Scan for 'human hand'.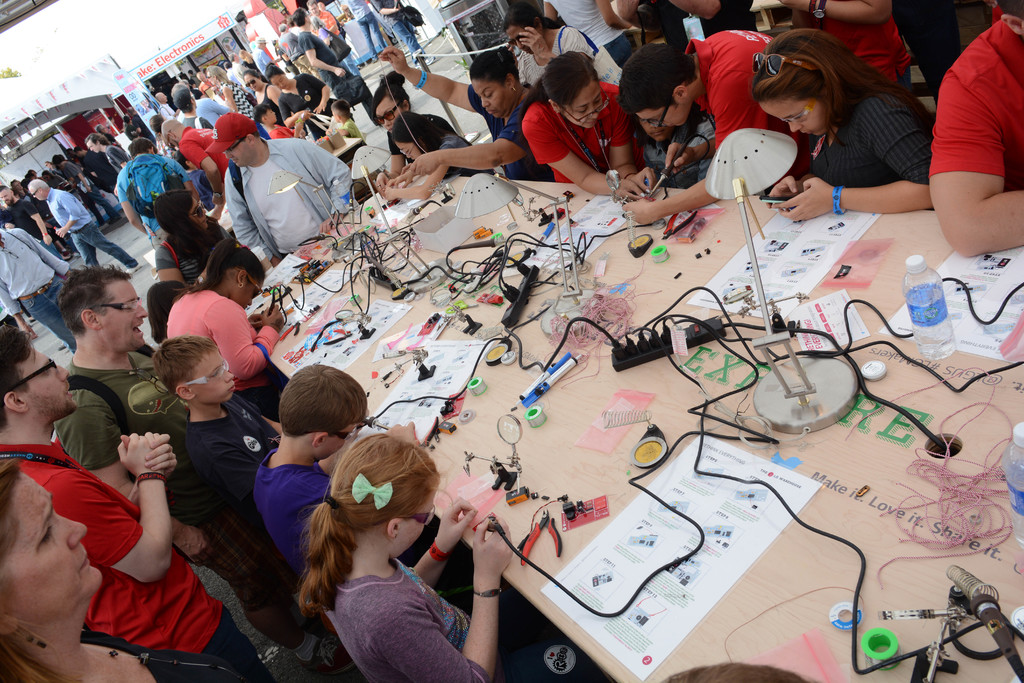
Scan result: <box>374,46,412,75</box>.
